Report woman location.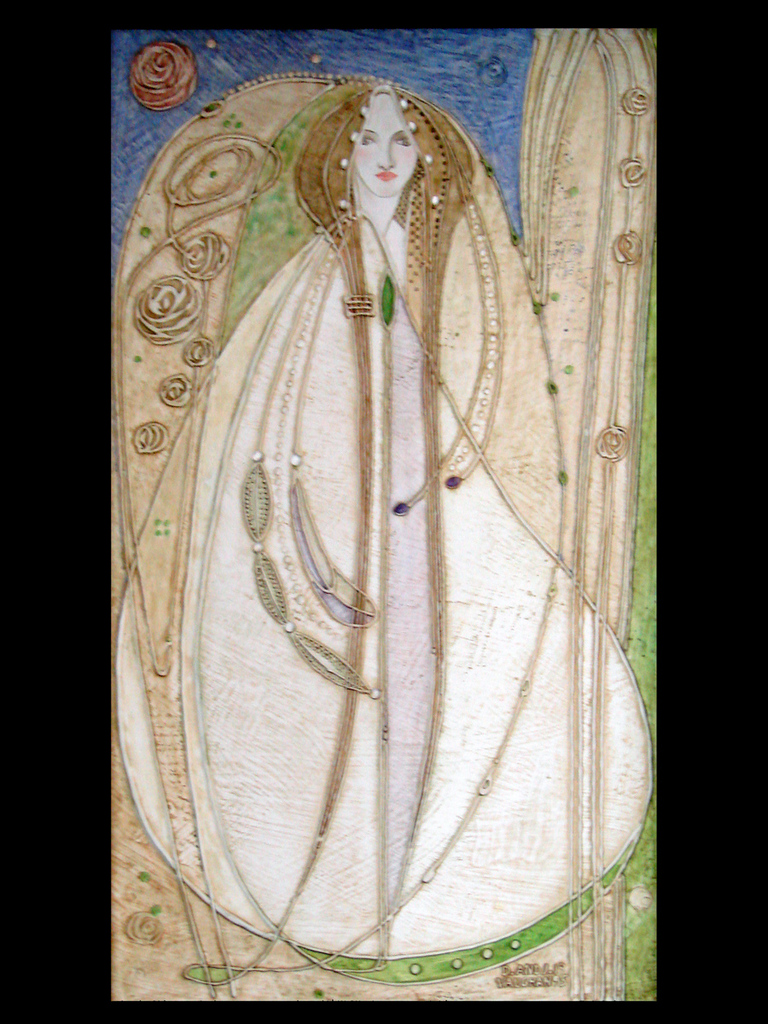
Report: (114,55,682,996).
